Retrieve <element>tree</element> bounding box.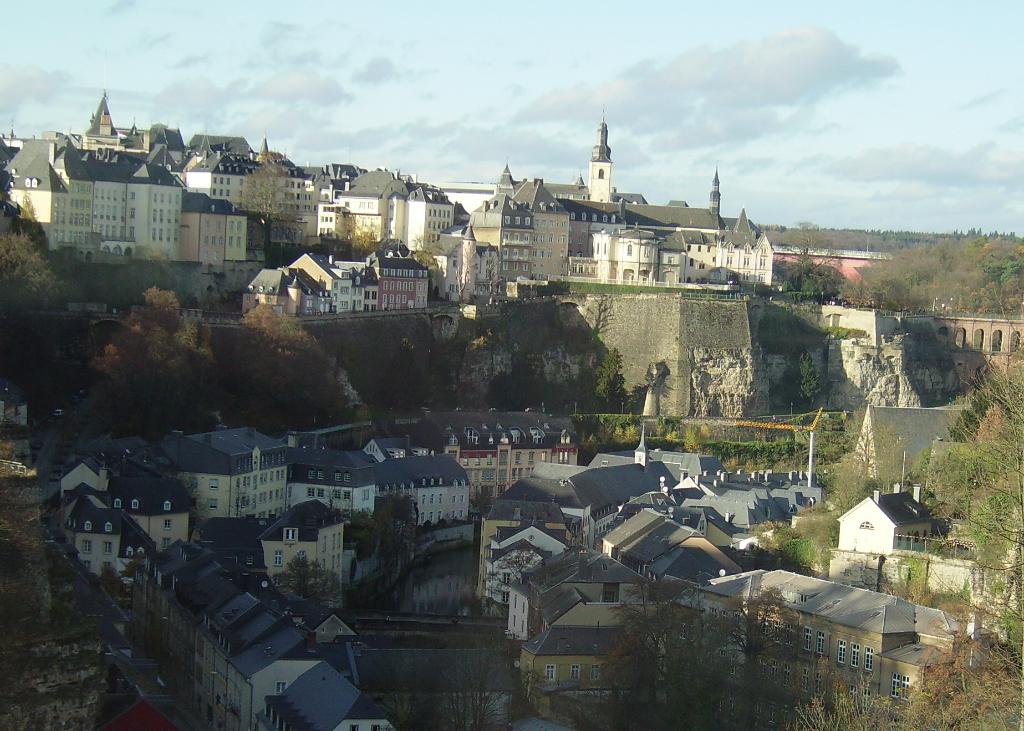
Bounding box: 707 586 828 730.
